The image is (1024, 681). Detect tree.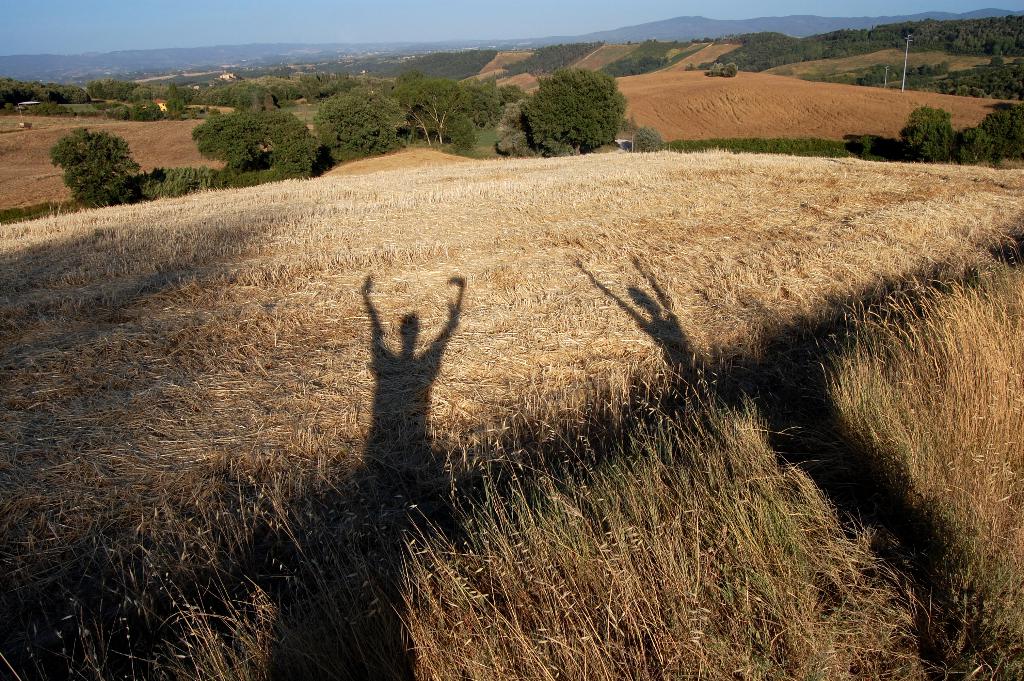
Detection: (636,127,662,159).
